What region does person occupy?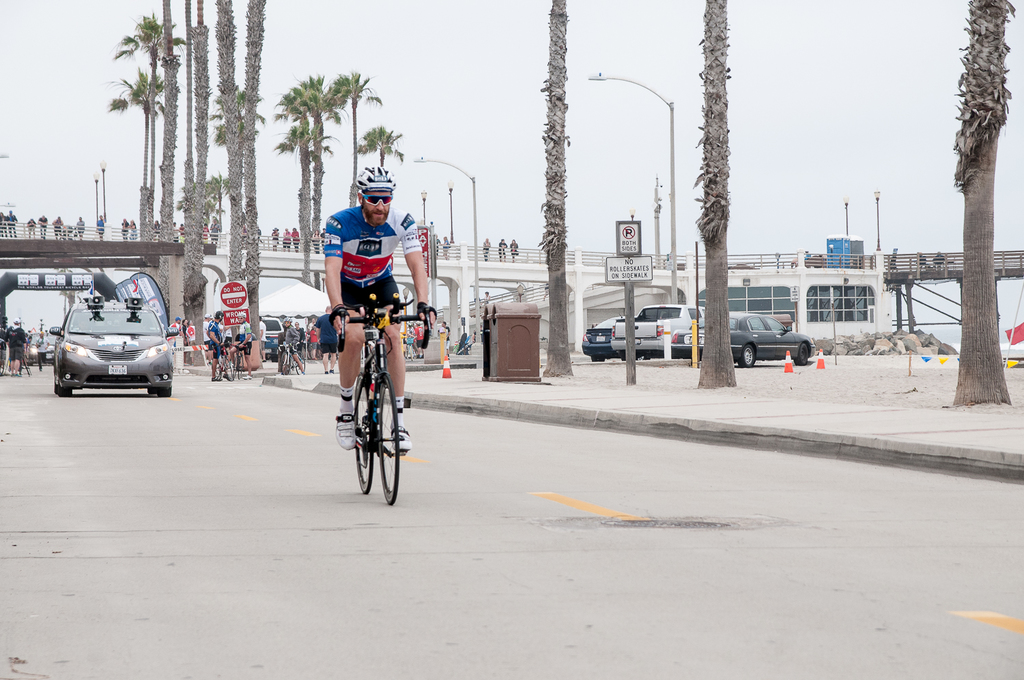
detection(242, 328, 256, 370).
